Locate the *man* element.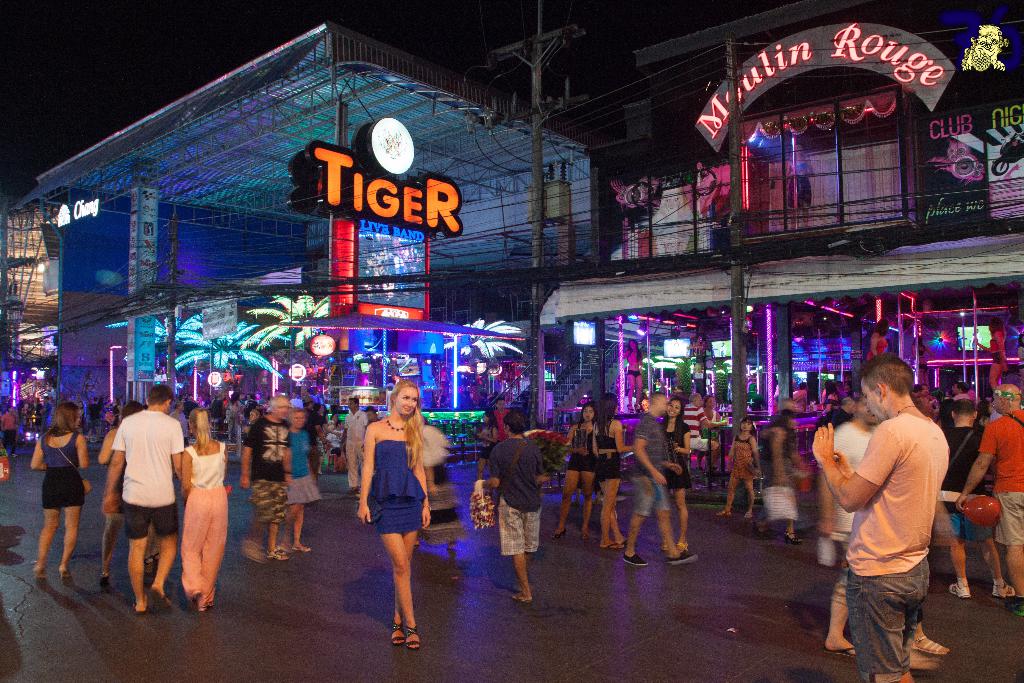
Element bbox: rect(240, 393, 296, 564).
